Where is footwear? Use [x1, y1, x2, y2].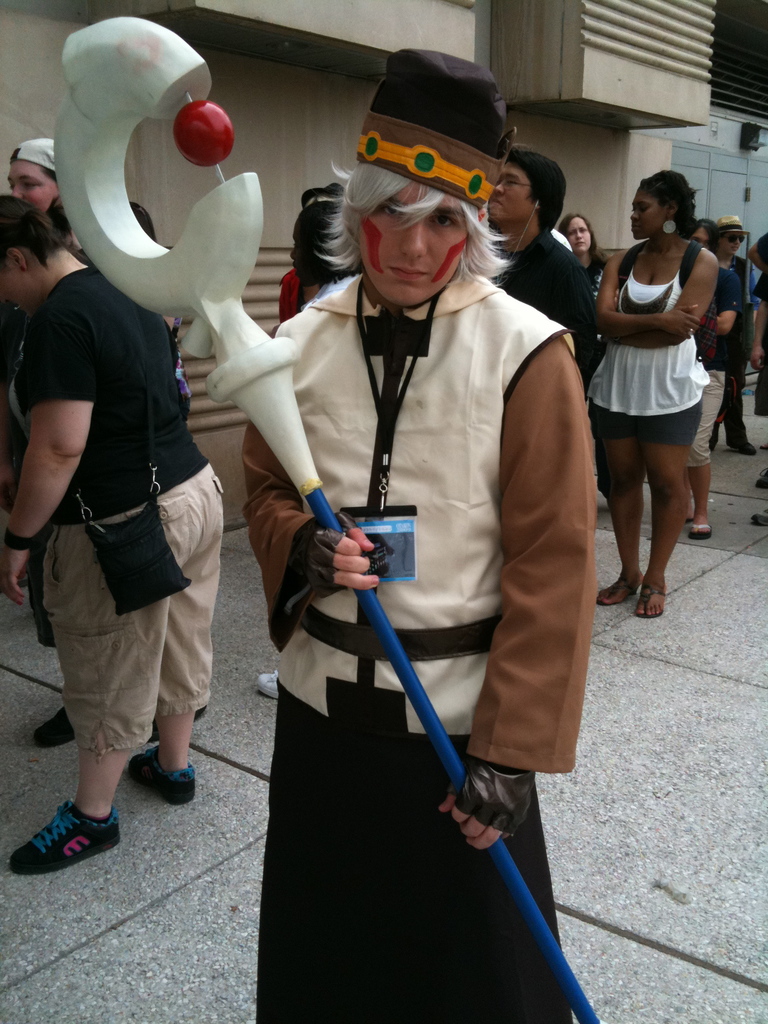
[684, 504, 717, 529].
